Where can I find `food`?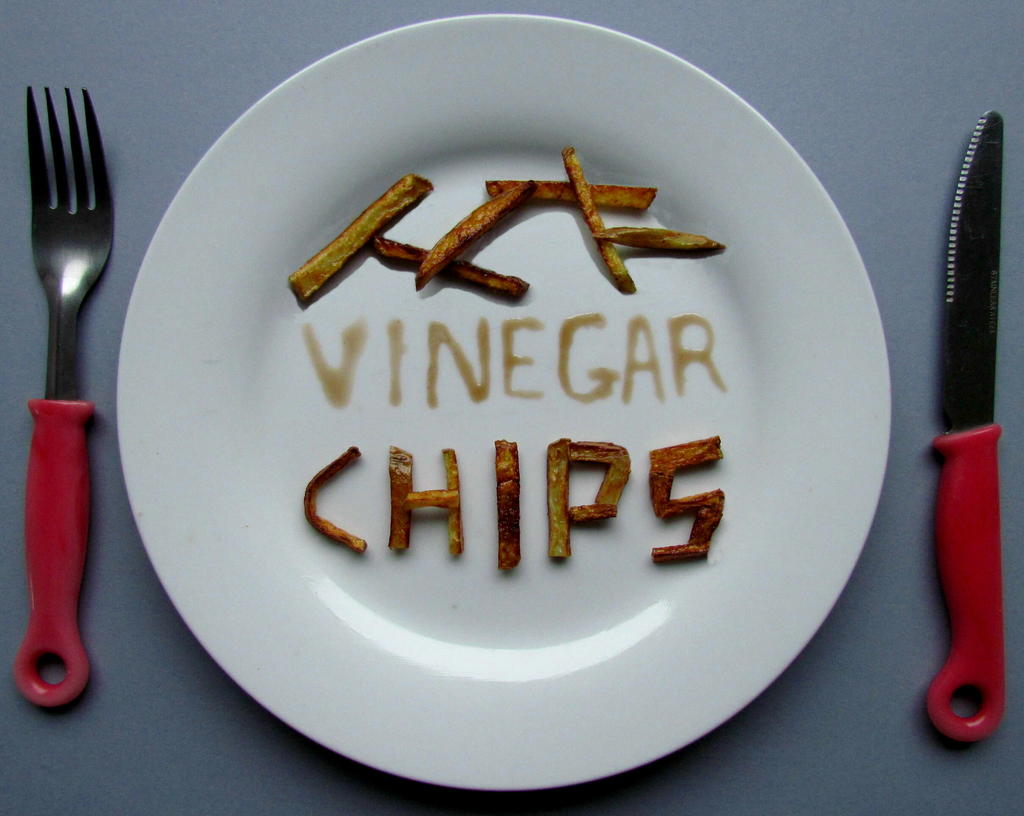
You can find it at box(290, 172, 434, 311).
